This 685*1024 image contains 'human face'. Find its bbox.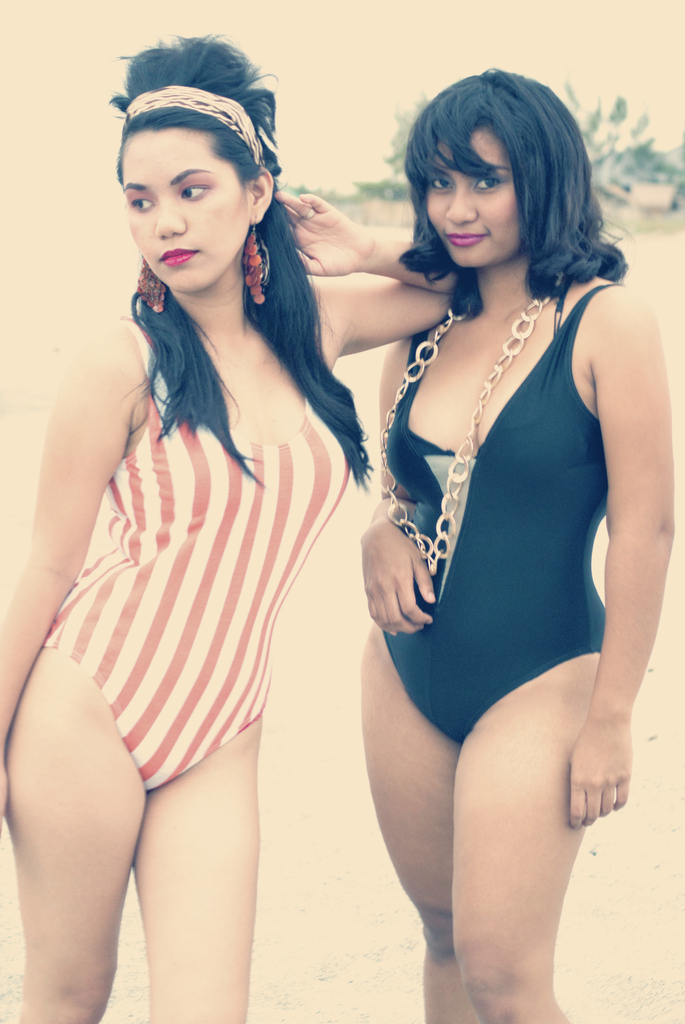
left=421, top=122, right=521, bottom=273.
